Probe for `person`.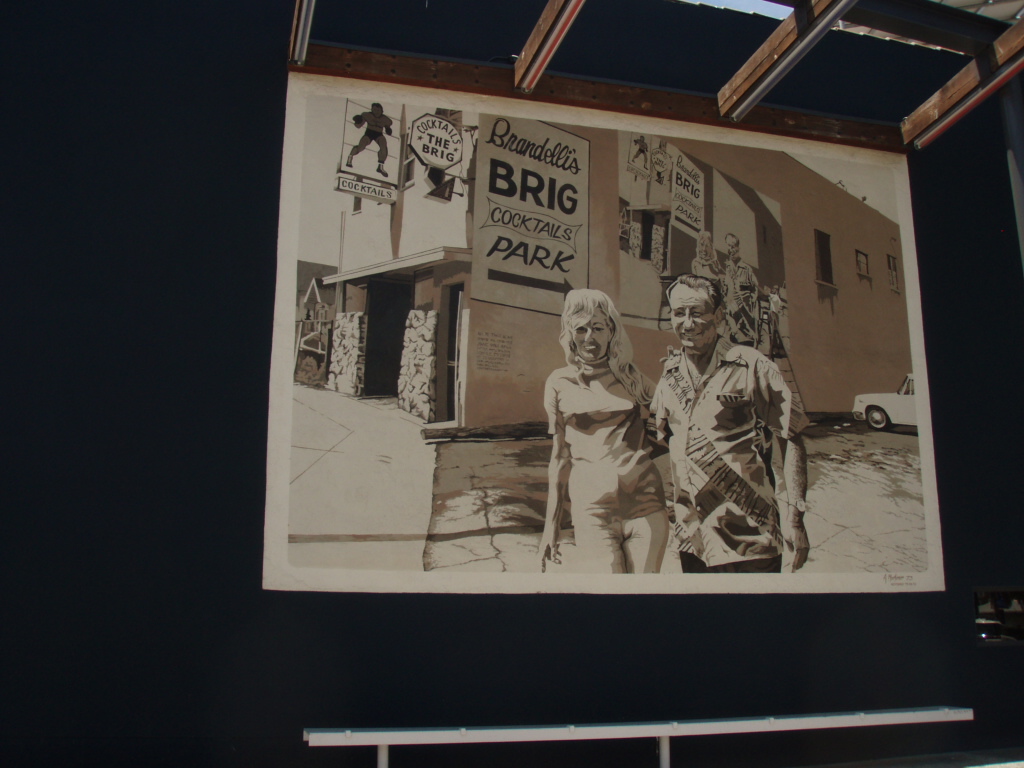
Probe result: detection(545, 270, 659, 573).
